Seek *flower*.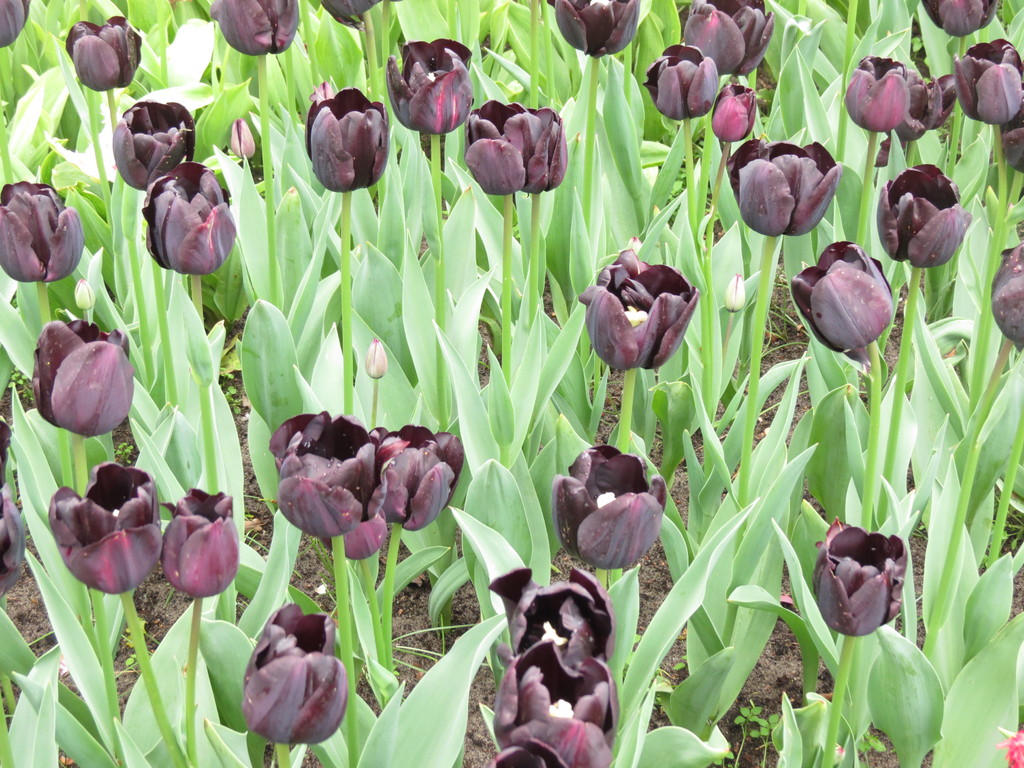
left=384, top=38, right=475, bottom=138.
